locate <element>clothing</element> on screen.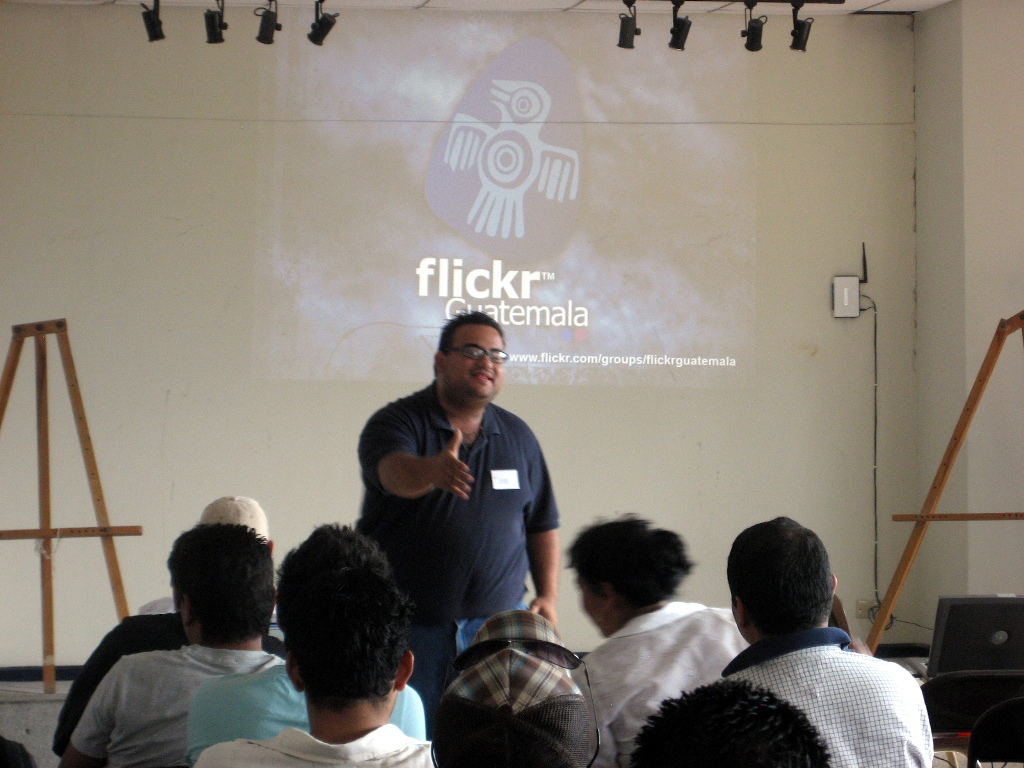
On screen at <region>59, 639, 290, 767</region>.
